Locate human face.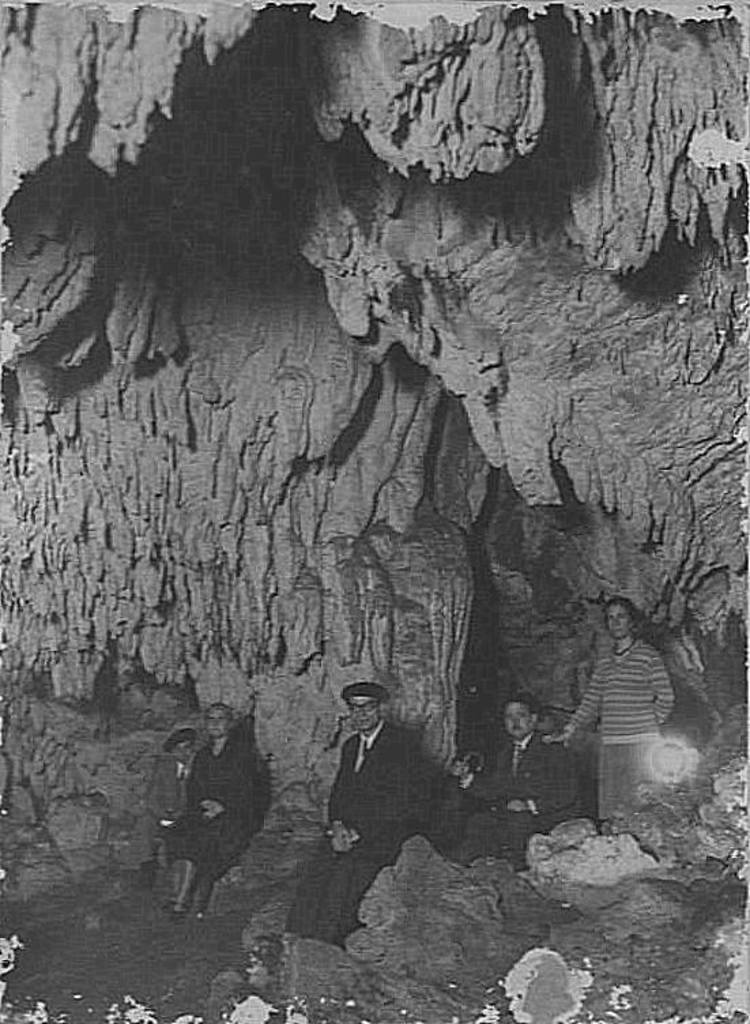
Bounding box: [x1=207, y1=708, x2=230, y2=734].
